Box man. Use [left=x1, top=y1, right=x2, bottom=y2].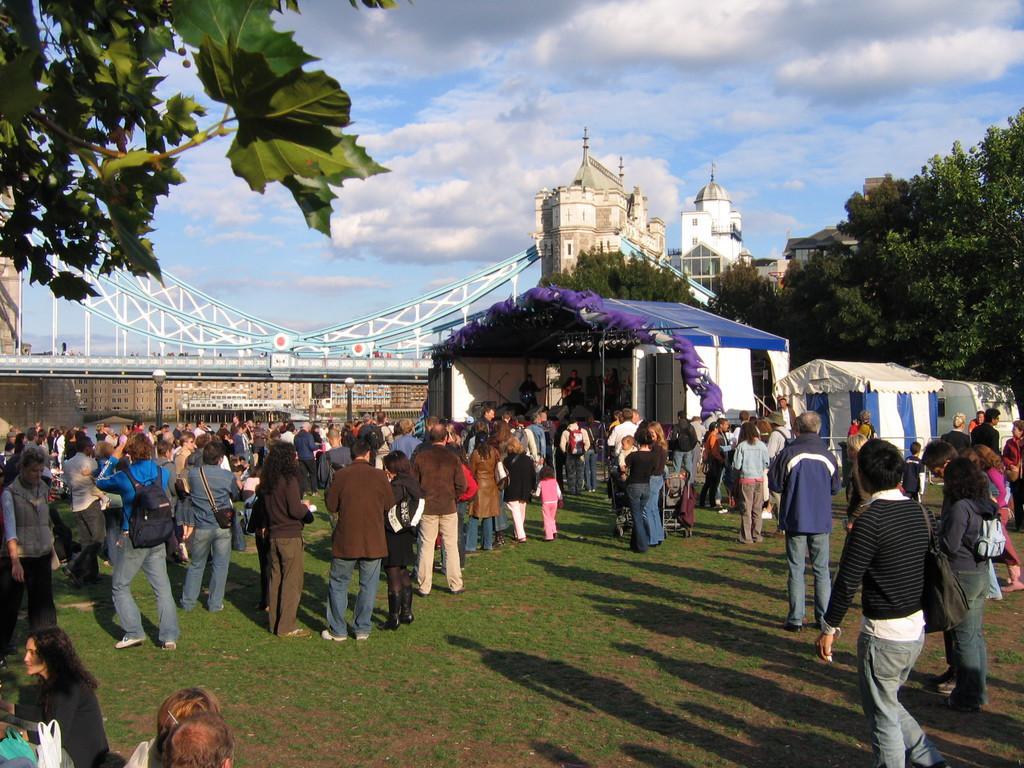
[left=671, top=408, right=698, bottom=481].
